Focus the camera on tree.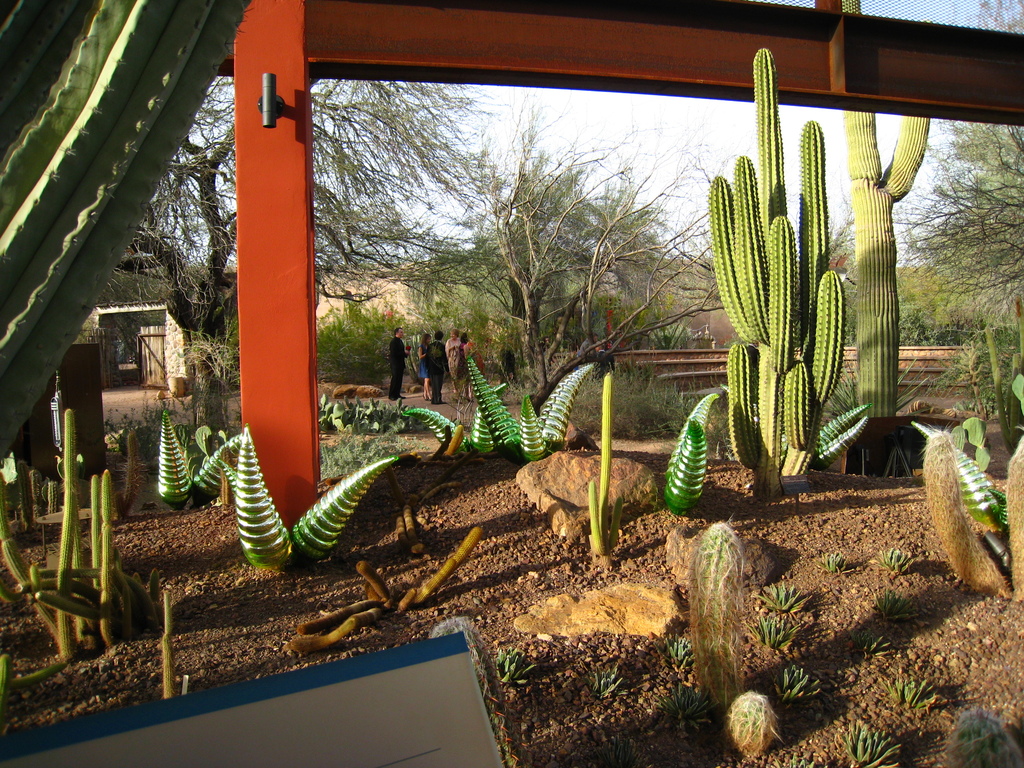
Focus region: (x1=106, y1=73, x2=499, y2=344).
